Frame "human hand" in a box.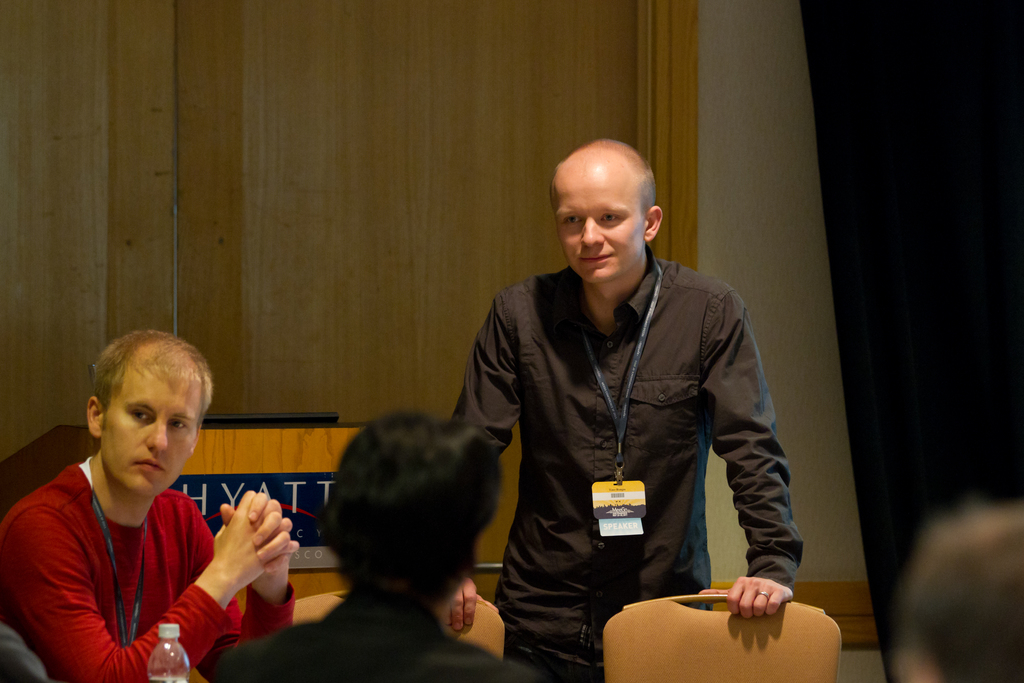
(216, 486, 303, 591).
